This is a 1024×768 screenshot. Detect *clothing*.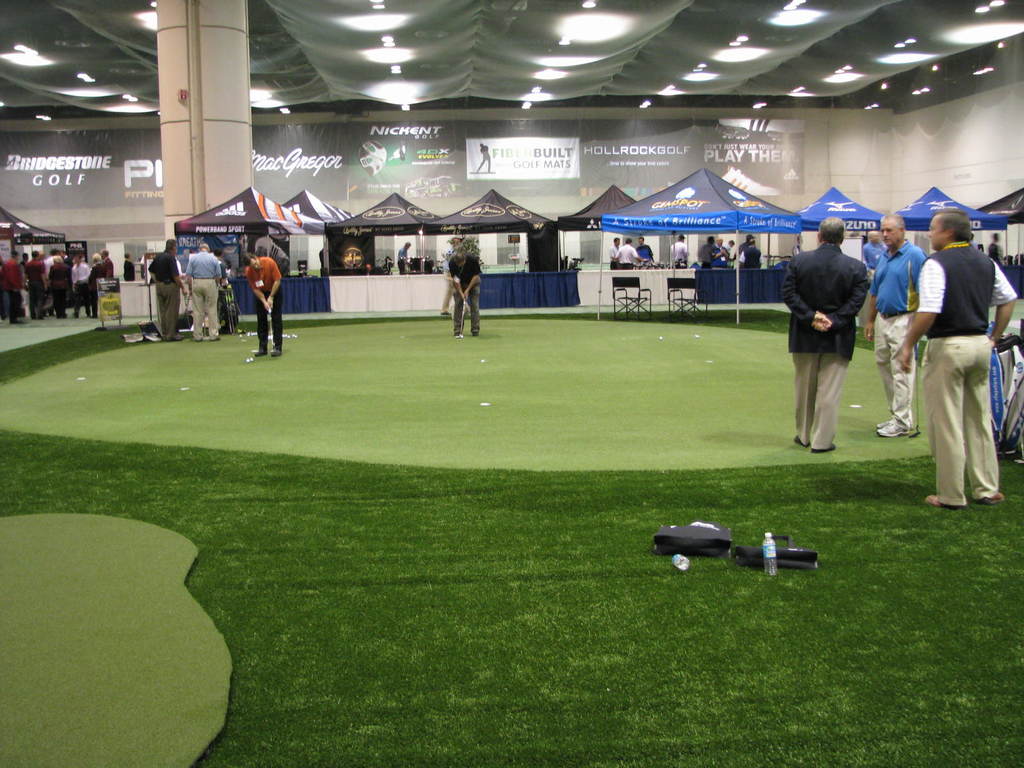
BBox(248, 257, 287, 346).
